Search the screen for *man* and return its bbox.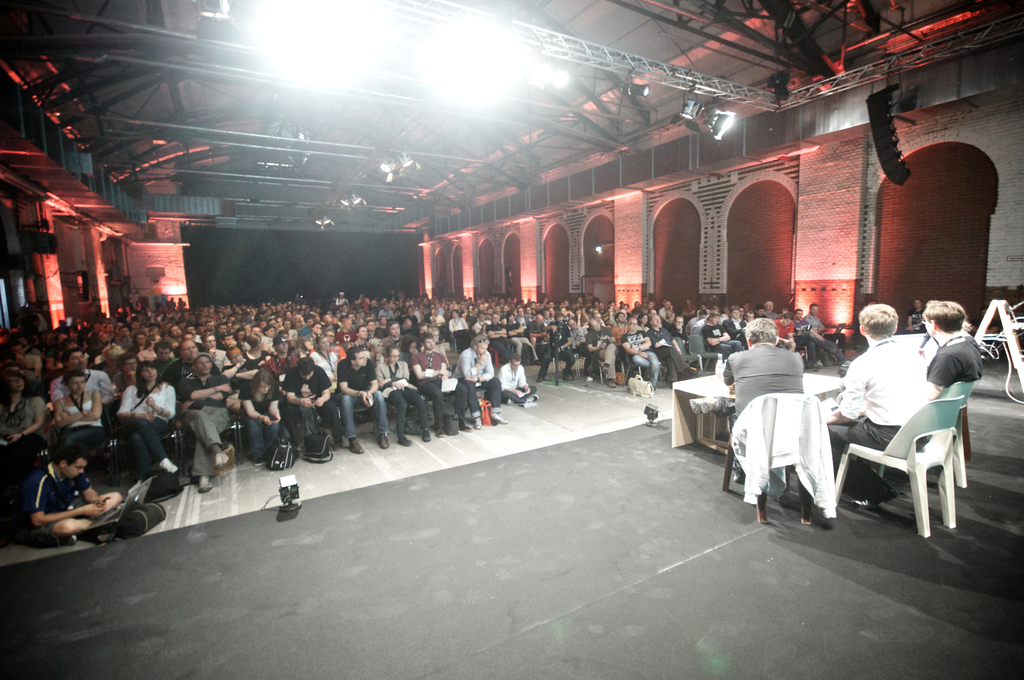
Found: detection(723, 315, 807, 416).
